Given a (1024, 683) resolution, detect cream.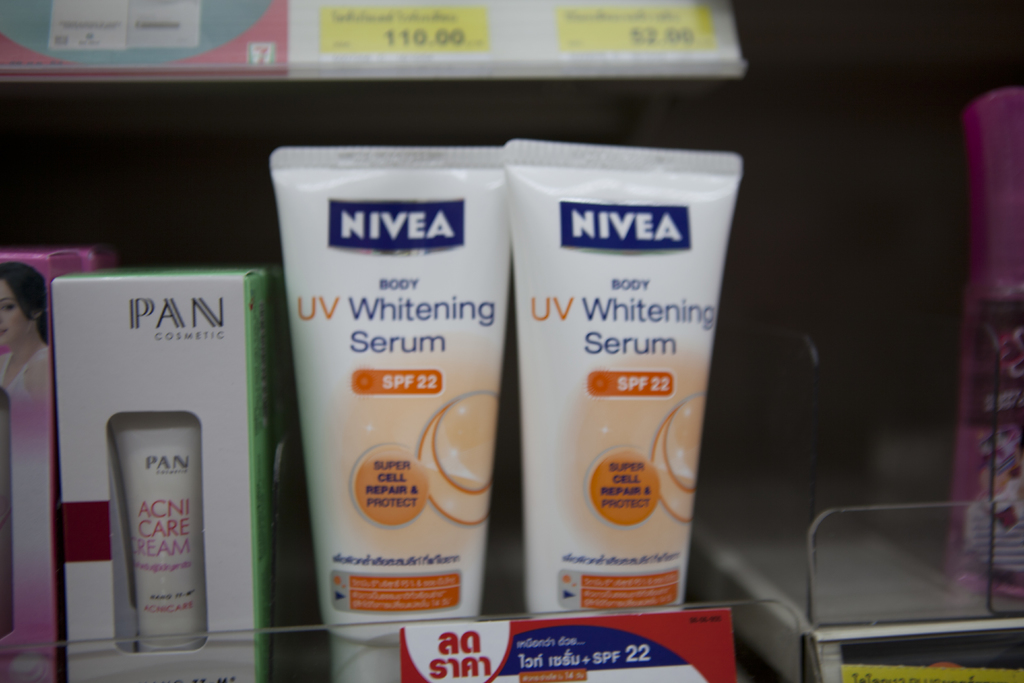
<box>506,138,743,613</box>.
